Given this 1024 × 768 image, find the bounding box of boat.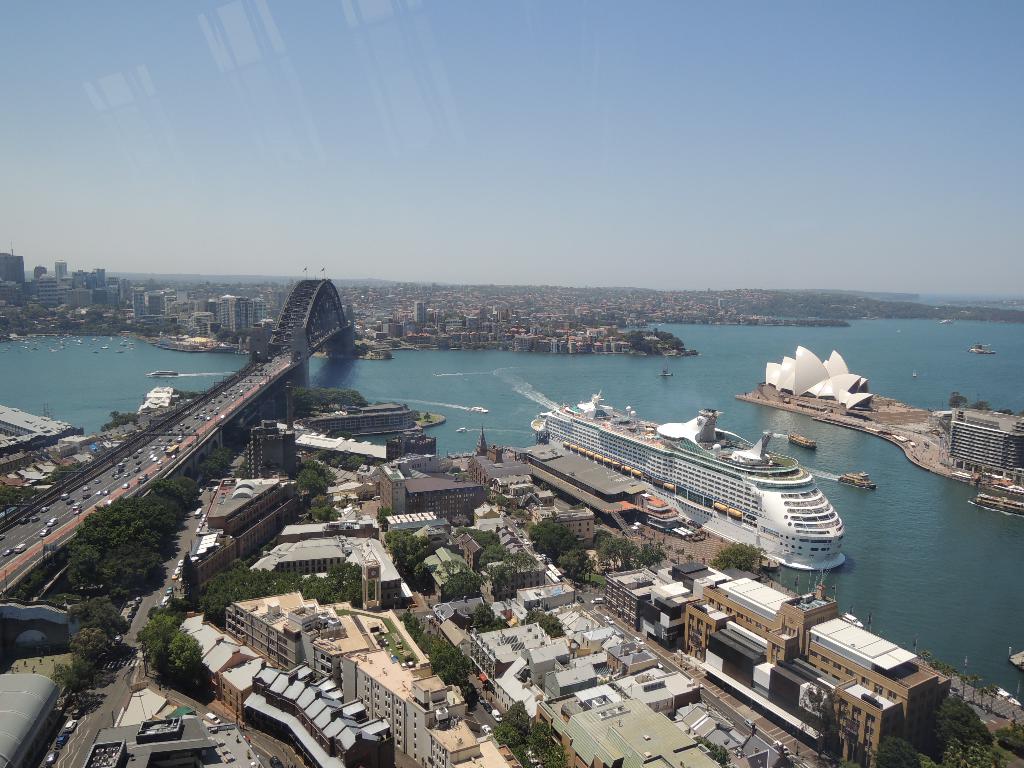
select_region(519, 384, 880, 561).
